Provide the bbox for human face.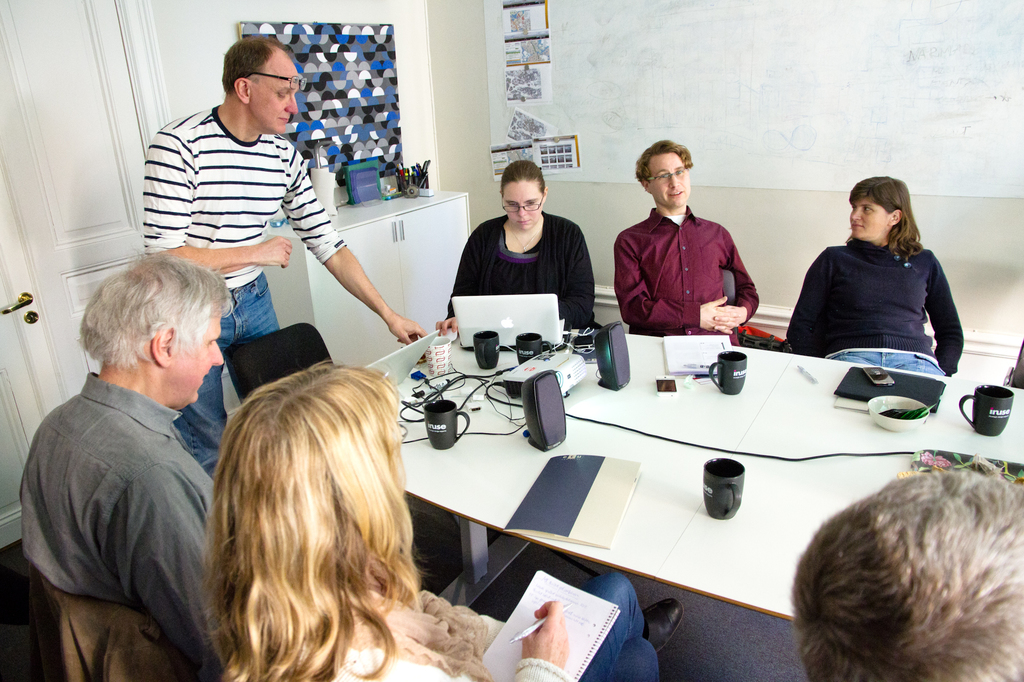
Rect(497, 182, 540, 233).
